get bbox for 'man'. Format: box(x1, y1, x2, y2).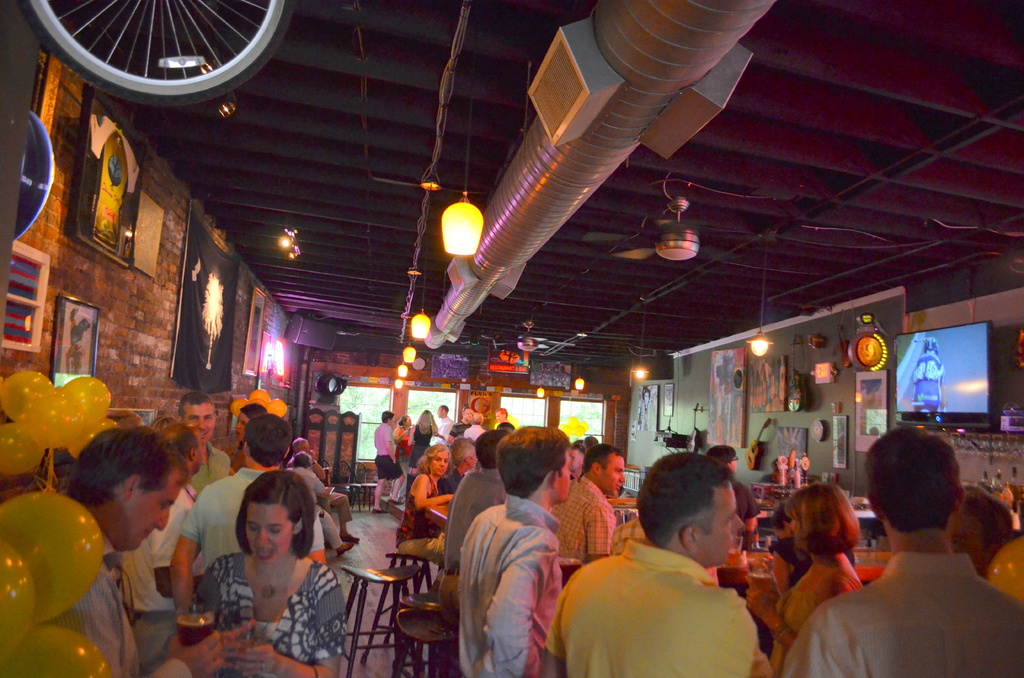
box(371, 407, 405, 513).
